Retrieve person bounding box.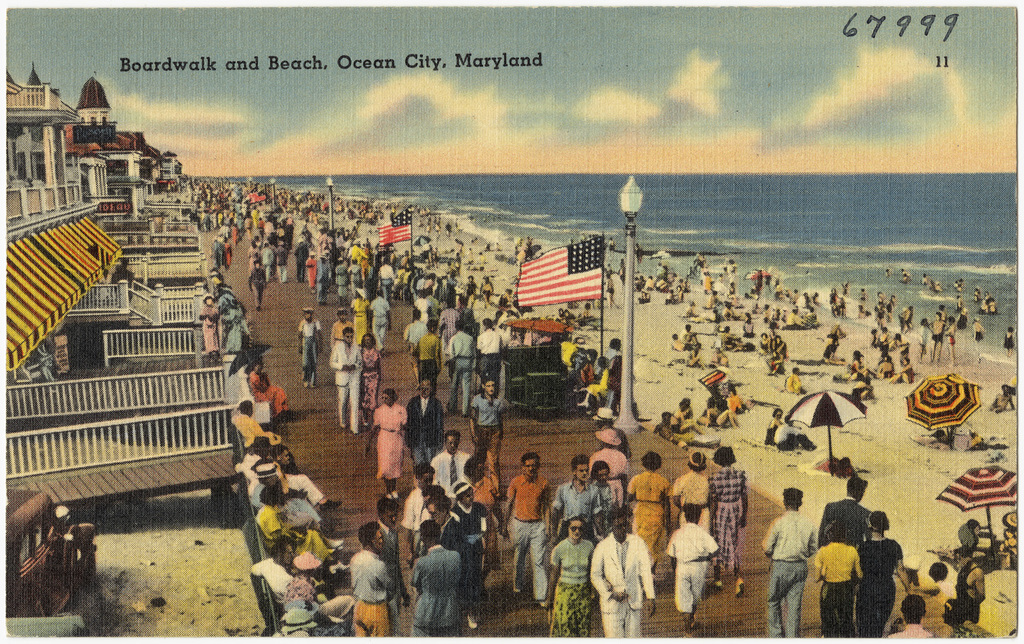
Bounding box: bbox=(588, 512, 657, 630).
